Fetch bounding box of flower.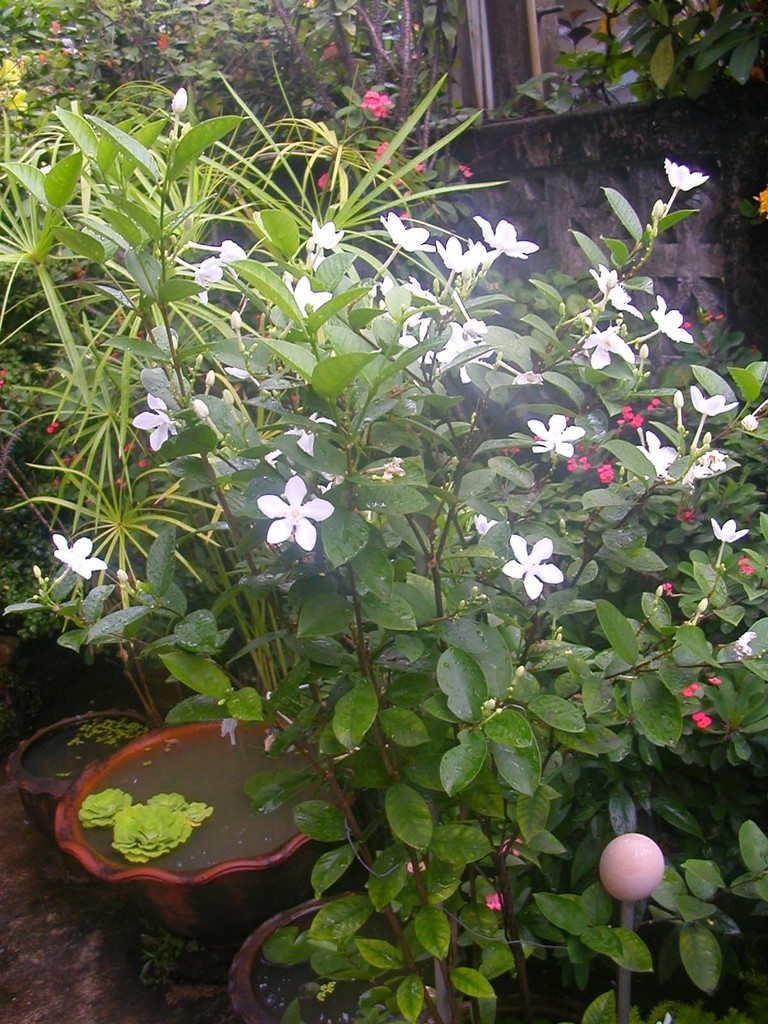
Bbox: bbox=(648, 293, 692, 340).
